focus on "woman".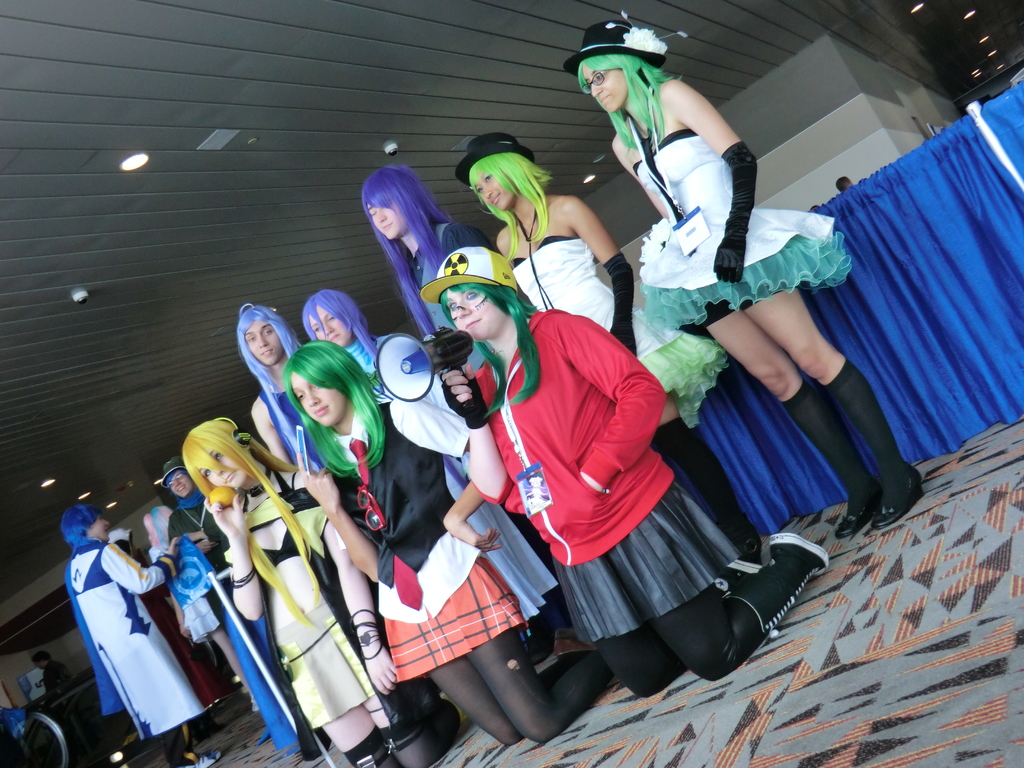
Focused at (x1=447, y1=138, x2=771, y2=573).
